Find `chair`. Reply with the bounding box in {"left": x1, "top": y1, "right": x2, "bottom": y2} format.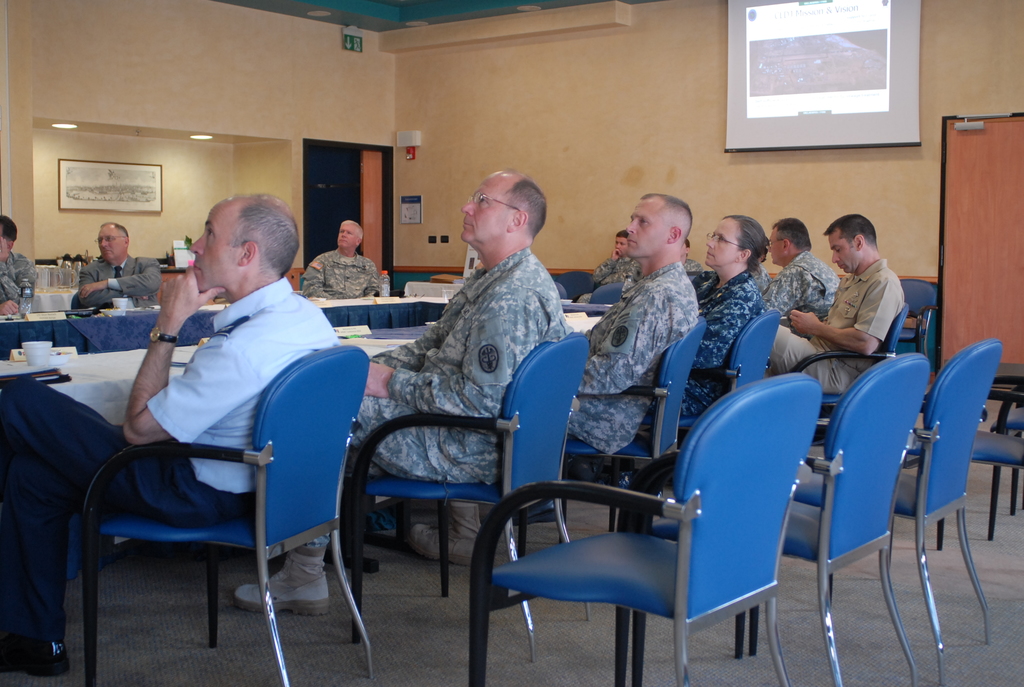
{"left": 938, "top": 425, "right": 1023, "bottom": 548}.
